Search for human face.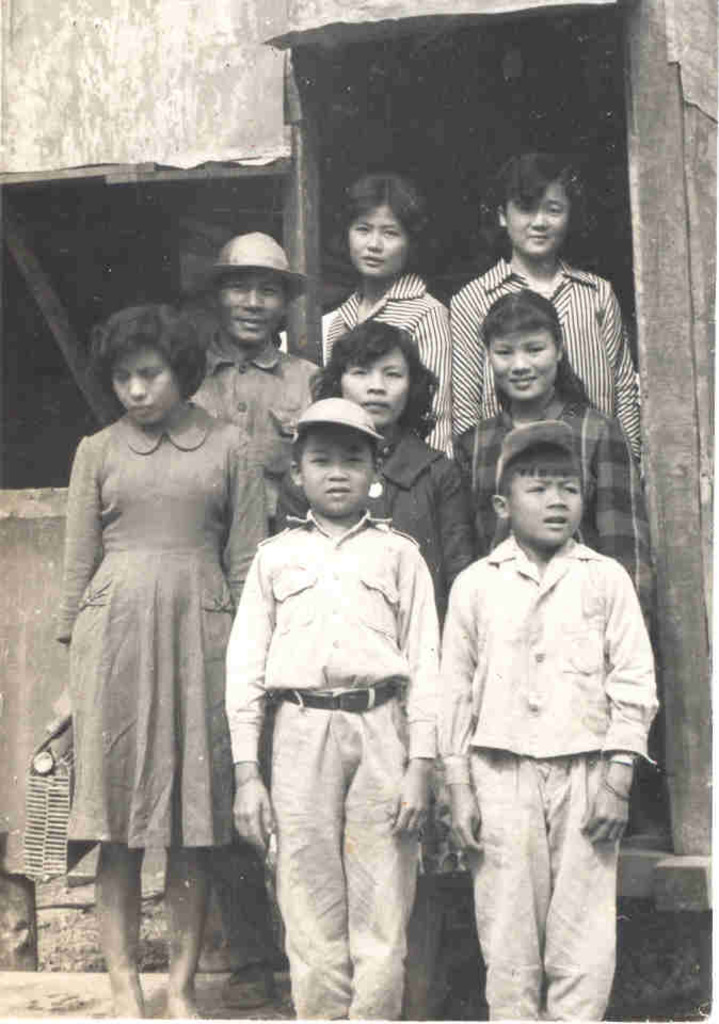
Found at (x1=483, y1=327, x2=558, y2=400).
